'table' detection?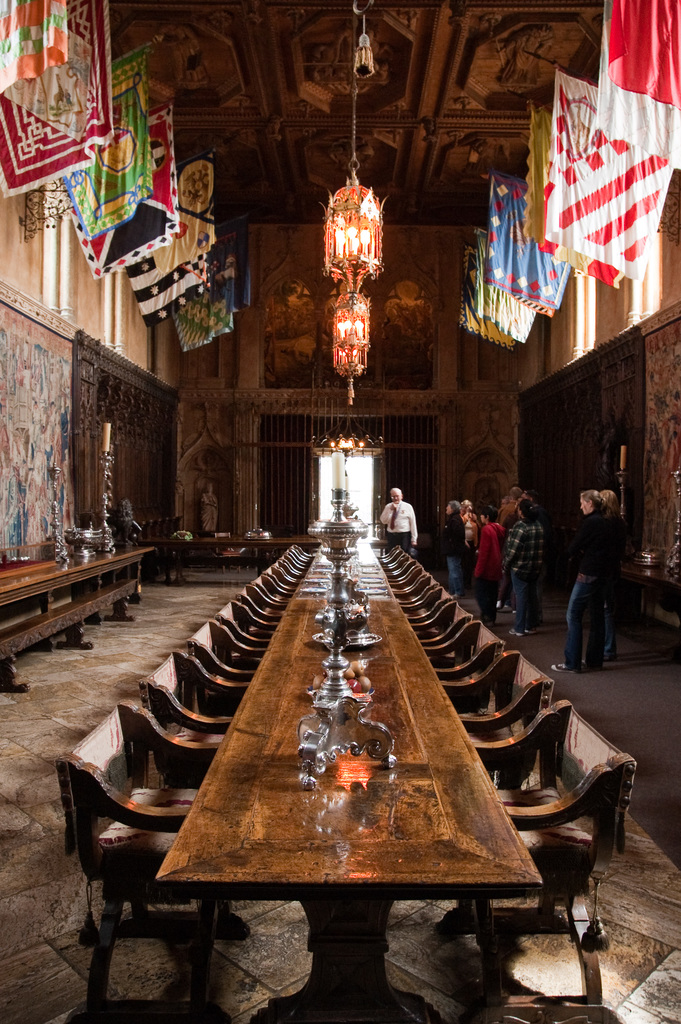
(117,508,337,588)
